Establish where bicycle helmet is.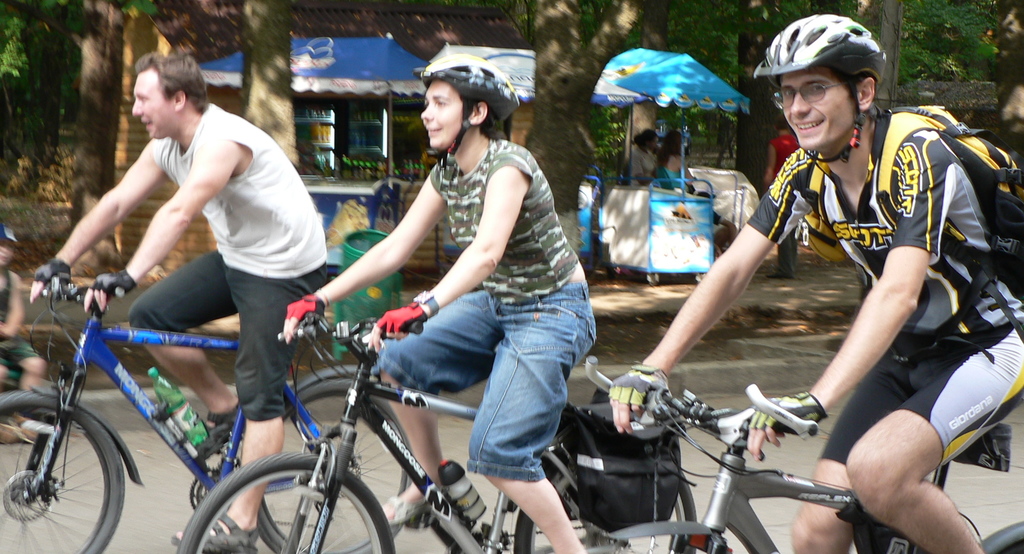
Established at locate(749, 15, 884, 165).
